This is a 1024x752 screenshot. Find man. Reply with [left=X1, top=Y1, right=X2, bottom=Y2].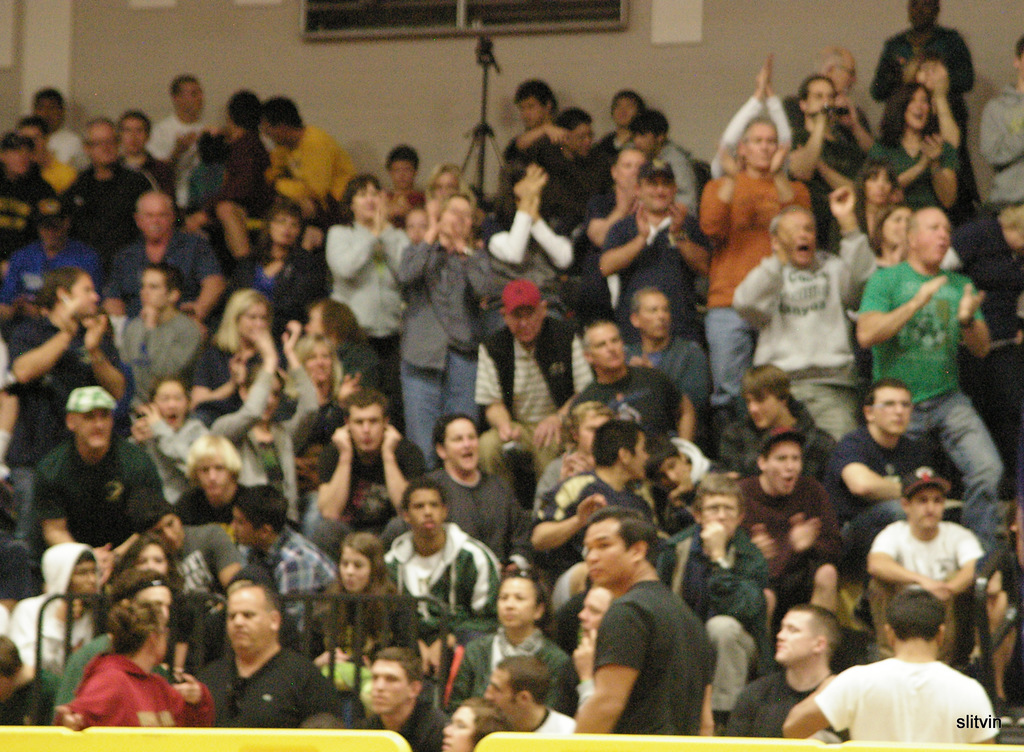
[left=415, top=417, right=536, bottom=571].
